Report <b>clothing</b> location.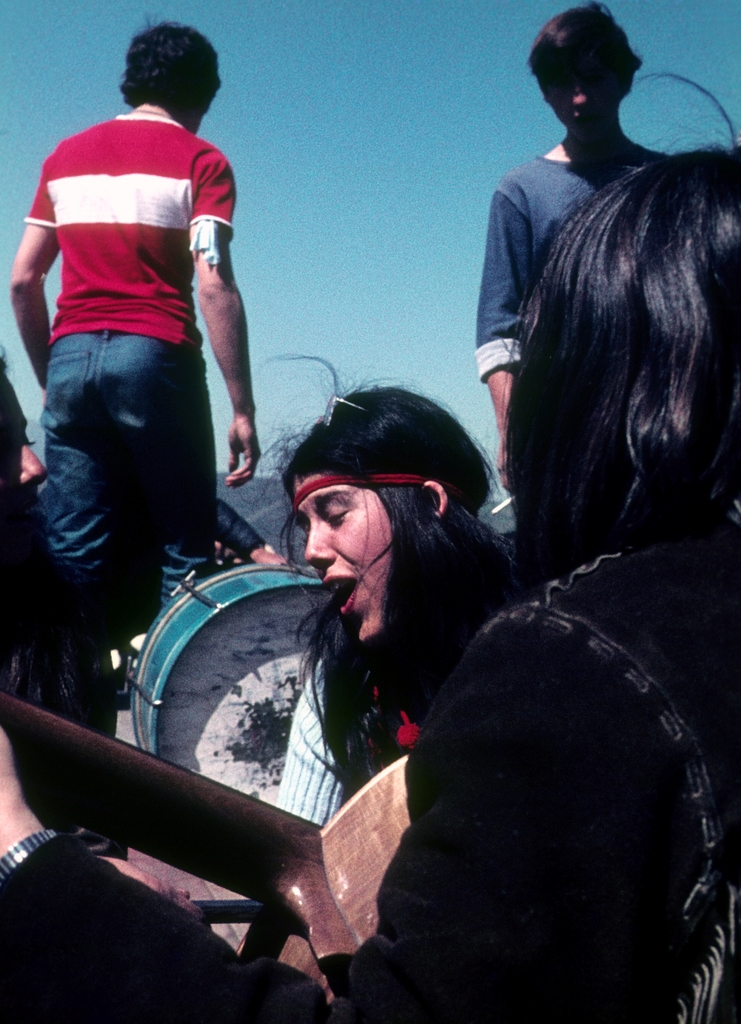
Report: rect(472, 156, 665, 376).
